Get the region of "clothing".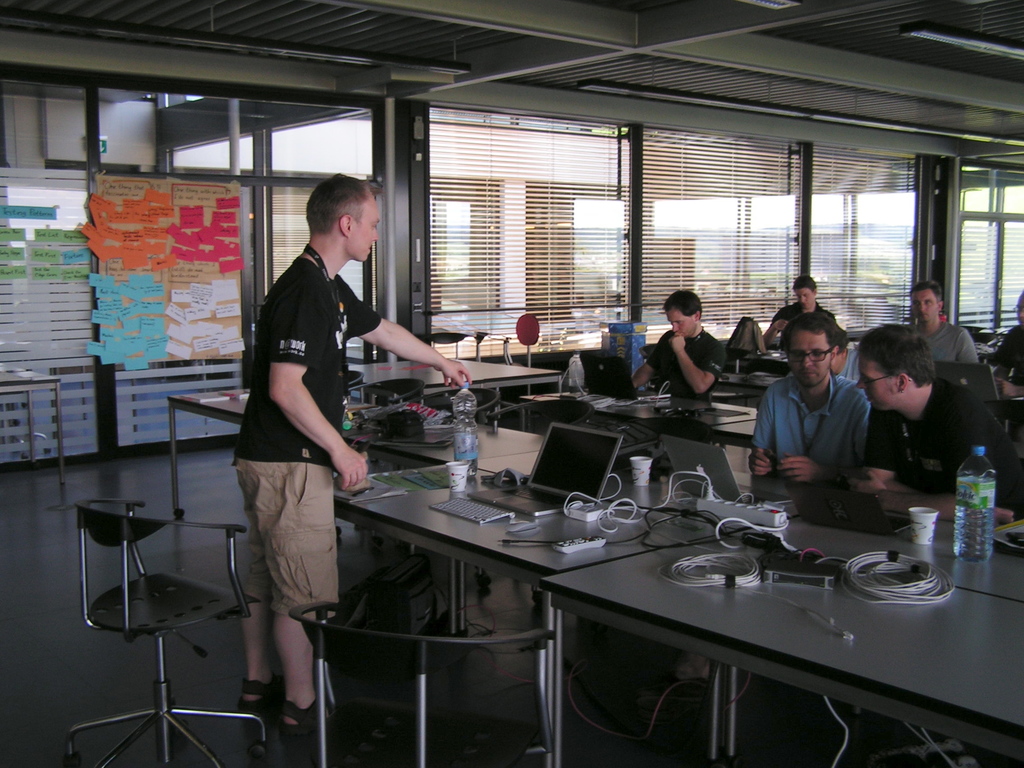
rect(771, 301, 845, 328).
